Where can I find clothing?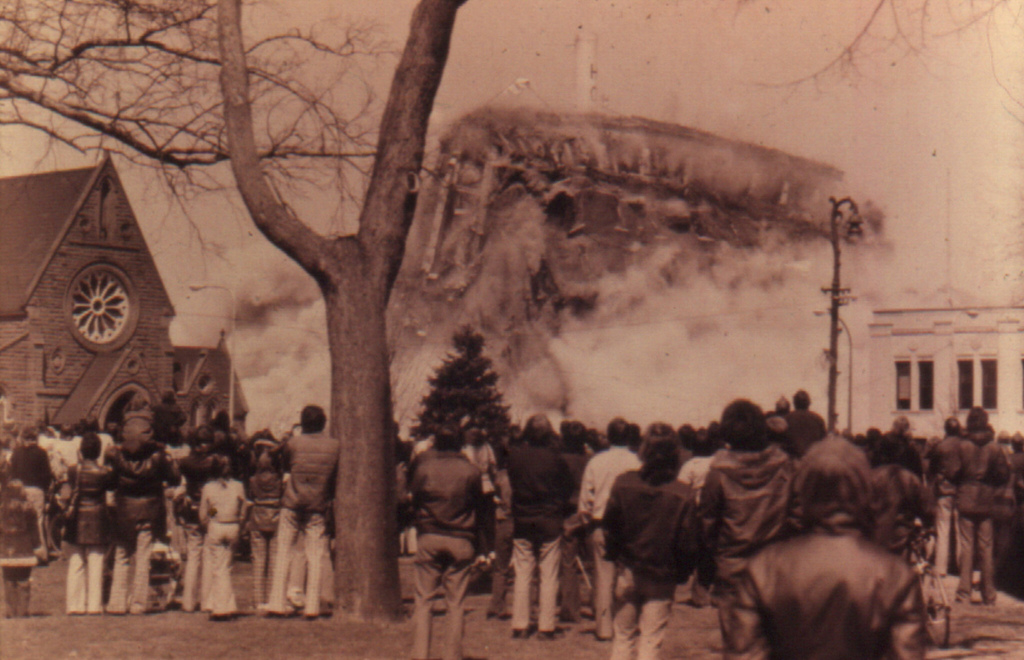
You can find it at 788:410:821:457.
